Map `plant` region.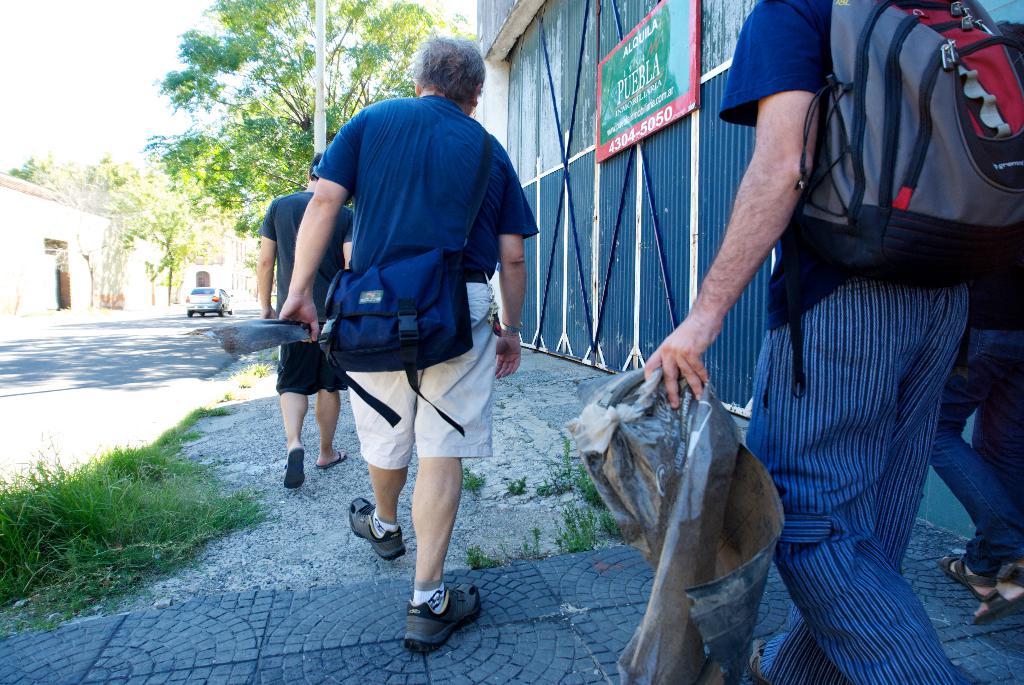
Mapped to (548,429,570,490).
